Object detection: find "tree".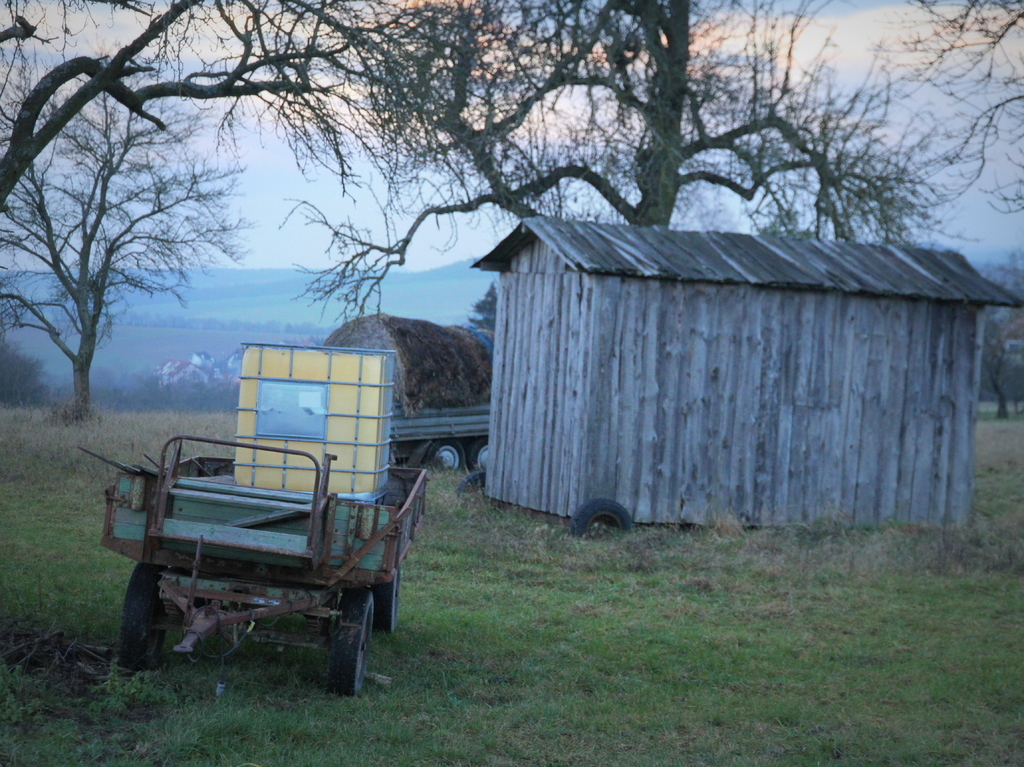
bbox=[0, 0, 361, 274].
